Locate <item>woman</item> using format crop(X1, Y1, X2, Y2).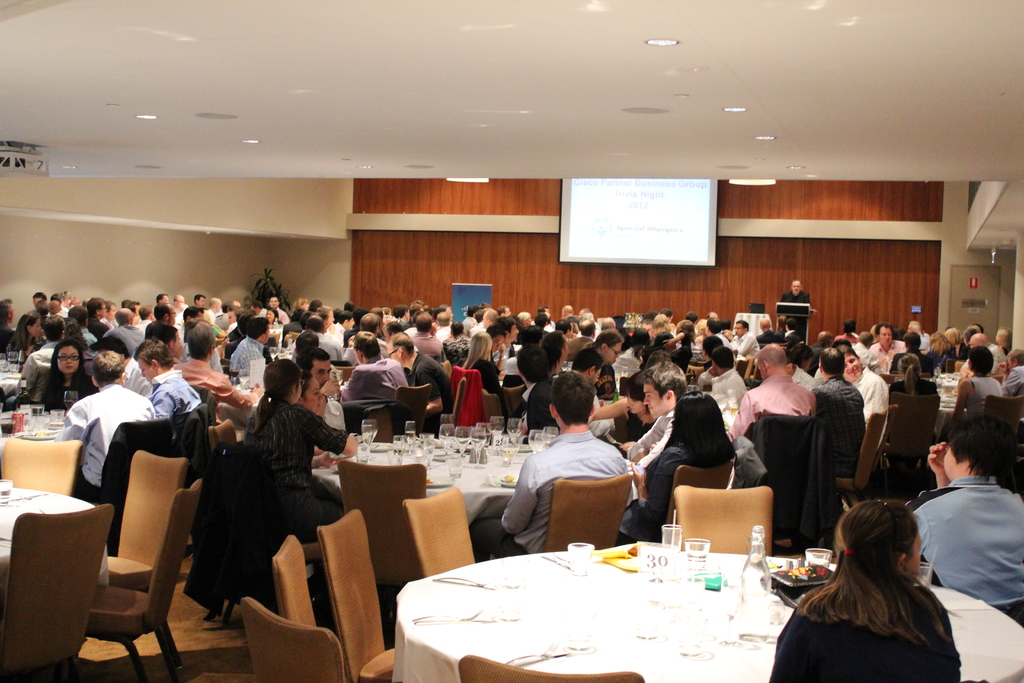
crop(464, 331, 502, 393).
